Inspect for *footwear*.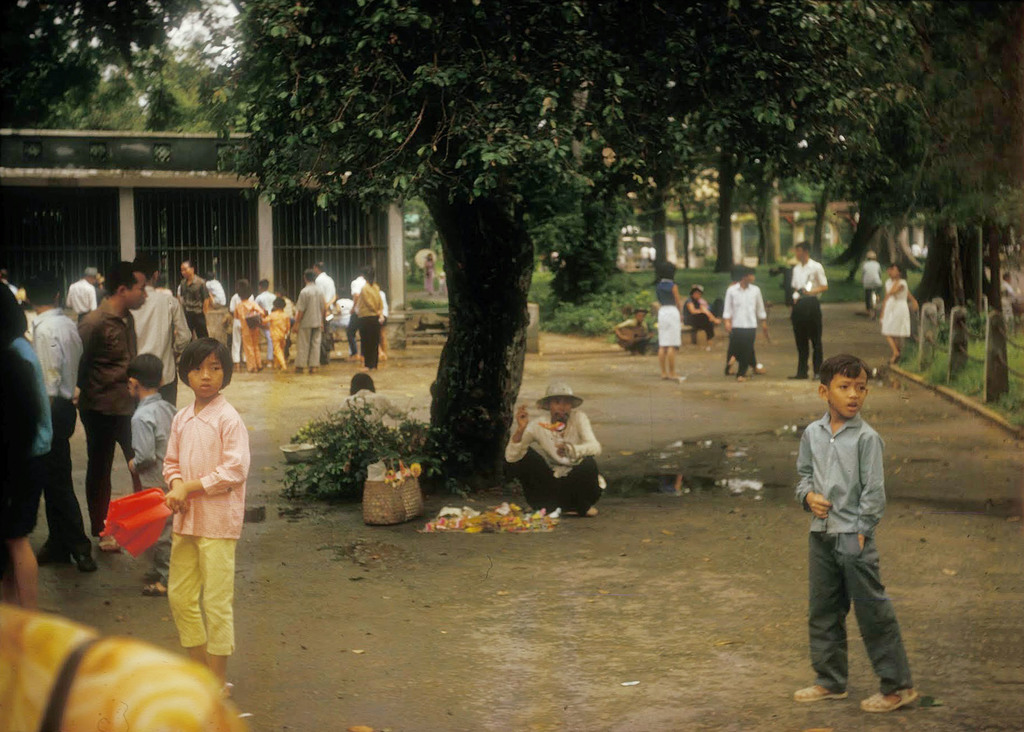
Inspection: left=788, top=370, right=809, bottom=379.
